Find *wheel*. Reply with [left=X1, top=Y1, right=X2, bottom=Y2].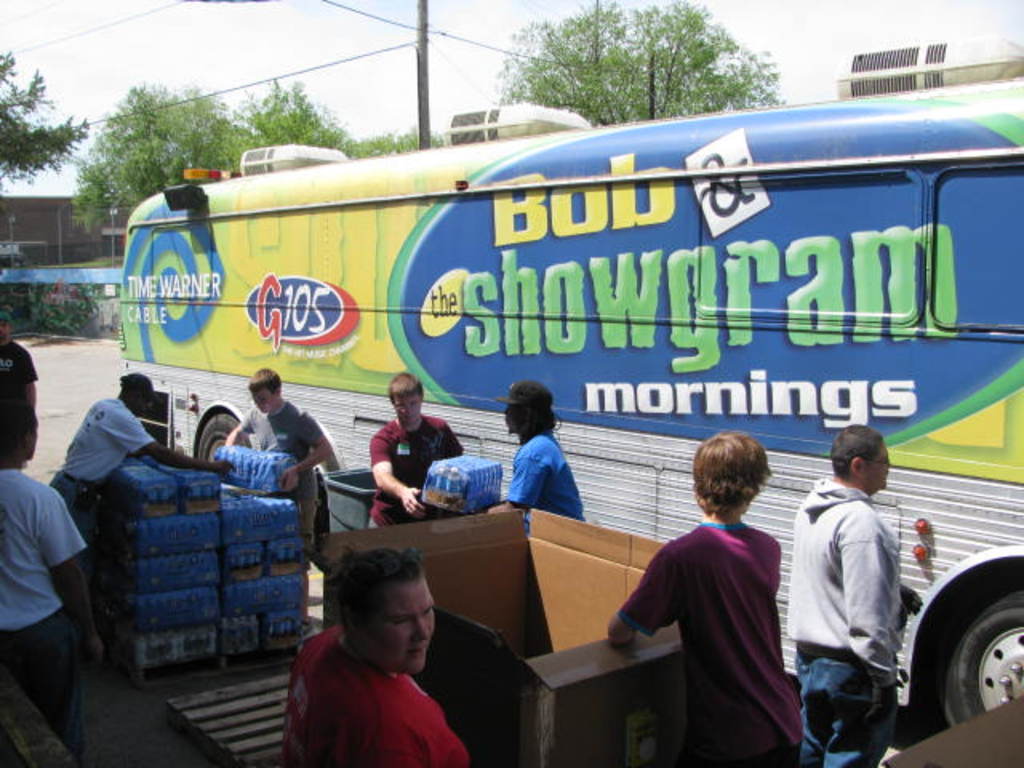
[left=942, top=590, right=1022, bottom=726].
